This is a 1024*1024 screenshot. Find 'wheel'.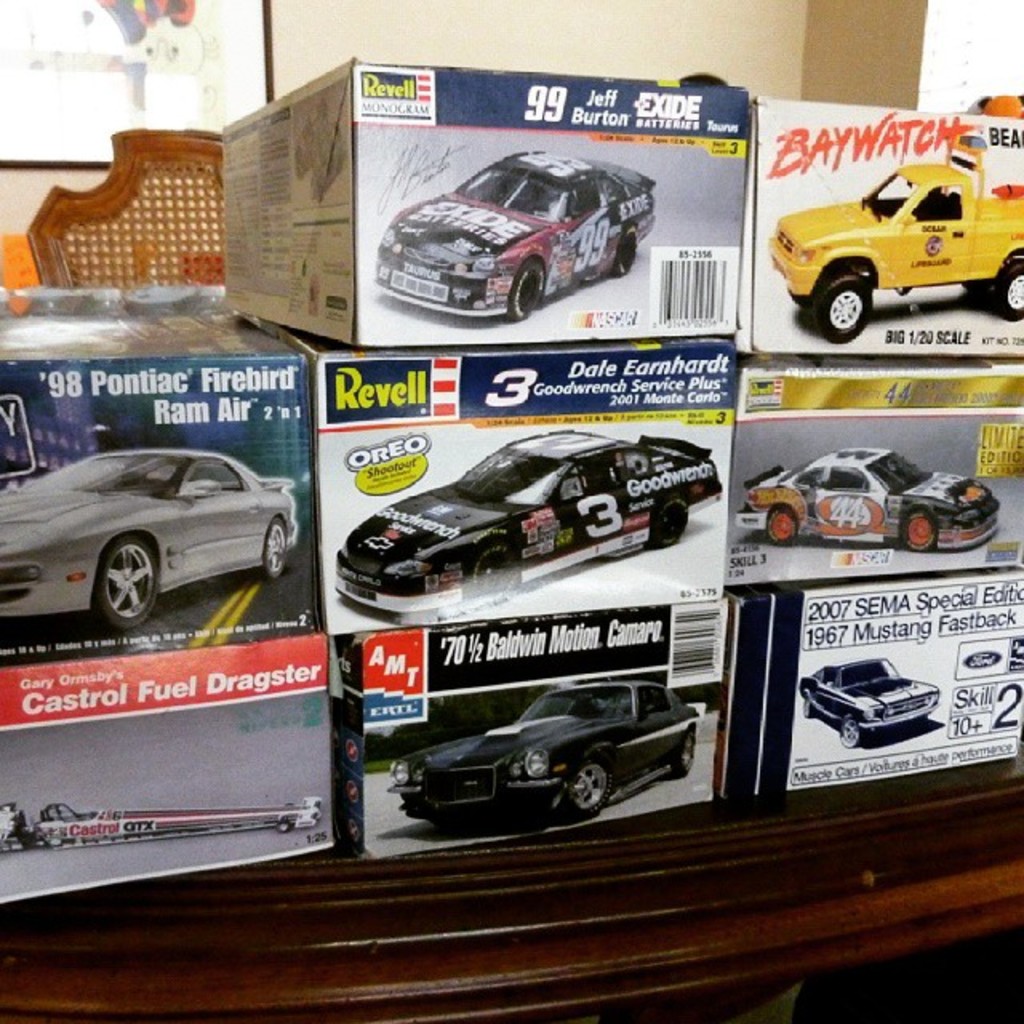
Bounding box: locate(50, 538, 149, 640).
